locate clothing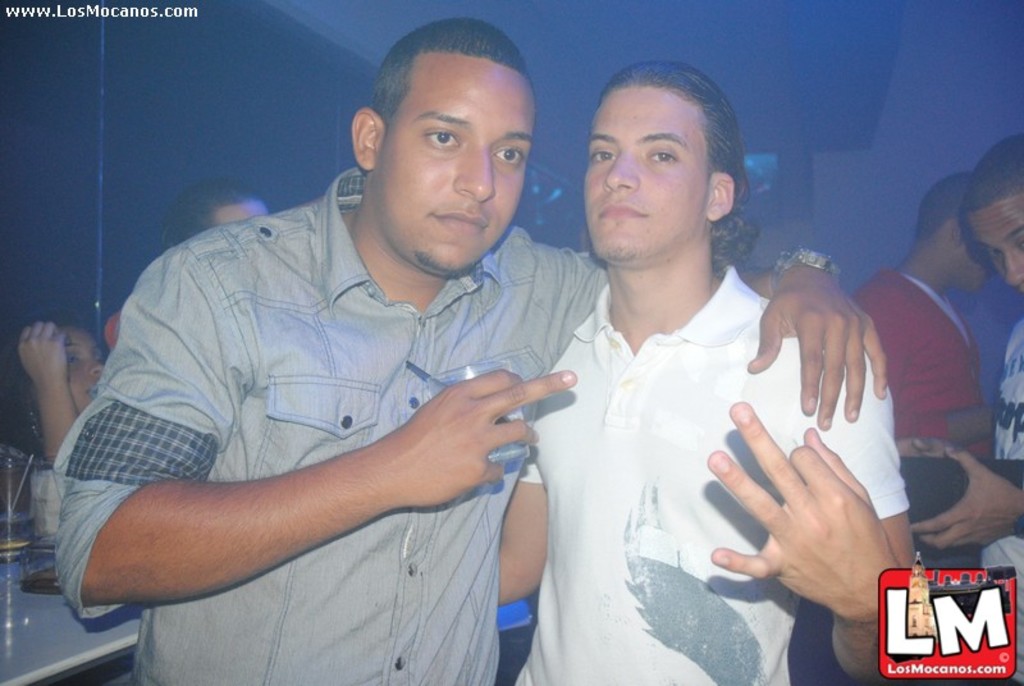
<region>980, 315, 1023, 685</region>
